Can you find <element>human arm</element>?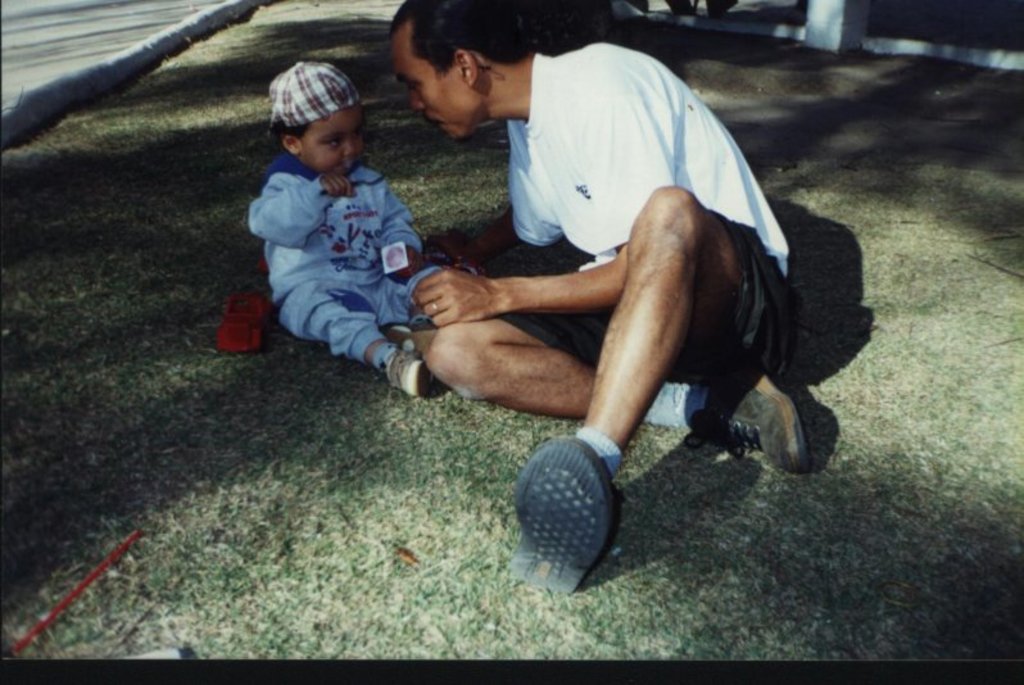
Yes, bounding box: bbox=(414, 68, 671, 322).
